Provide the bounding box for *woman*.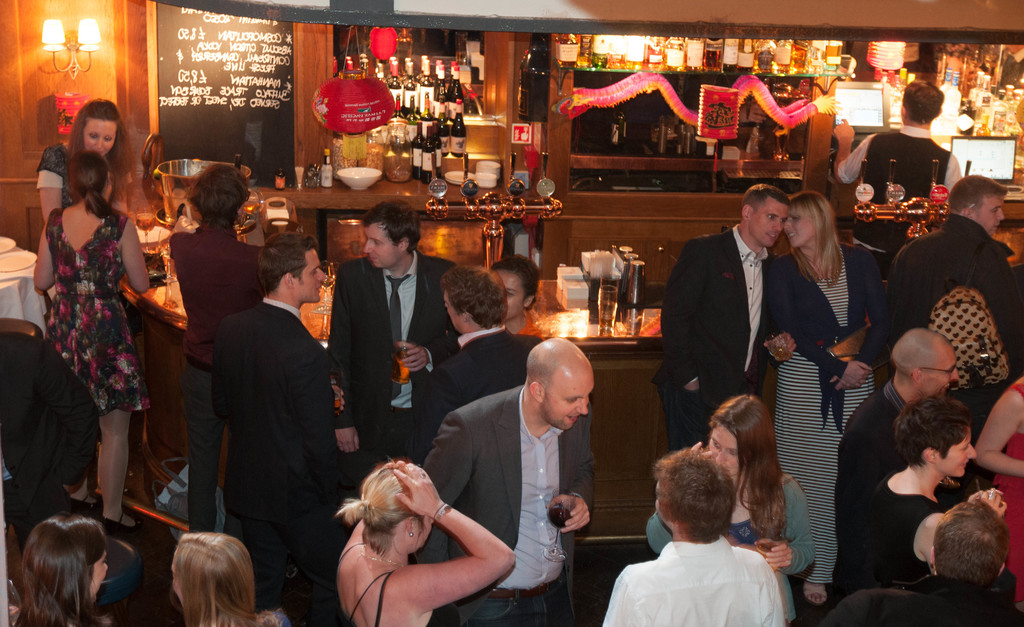
[x1=332, y1=457, x2=515, y2=626].
